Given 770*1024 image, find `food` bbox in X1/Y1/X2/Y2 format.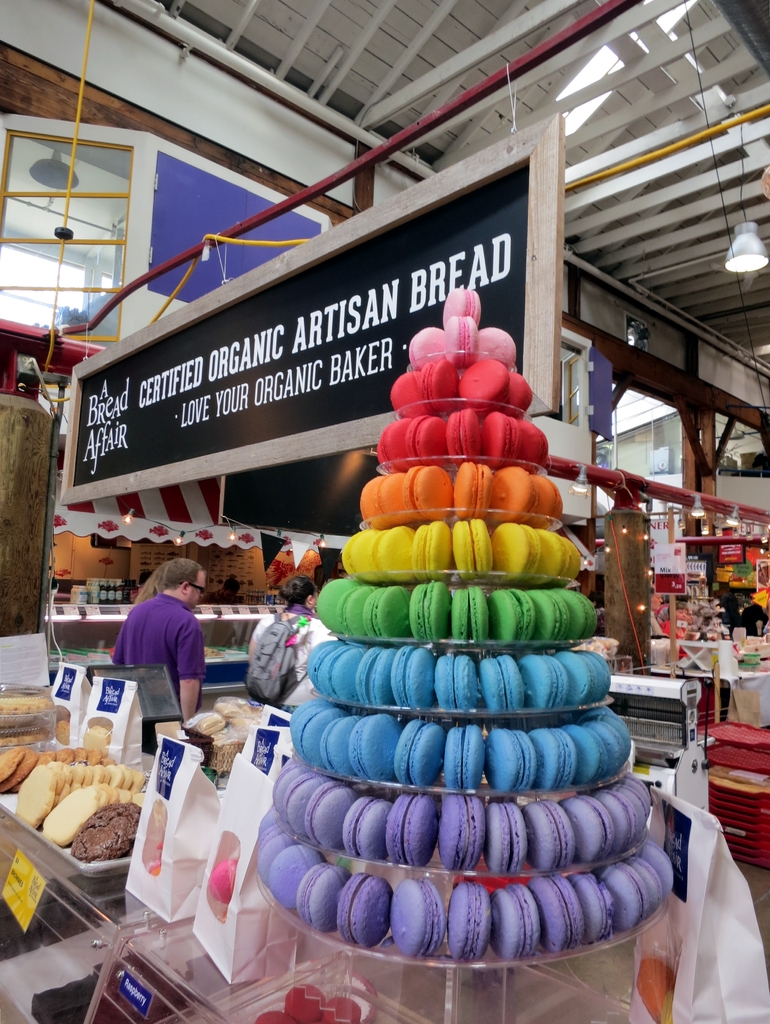
336/582/376/640.
